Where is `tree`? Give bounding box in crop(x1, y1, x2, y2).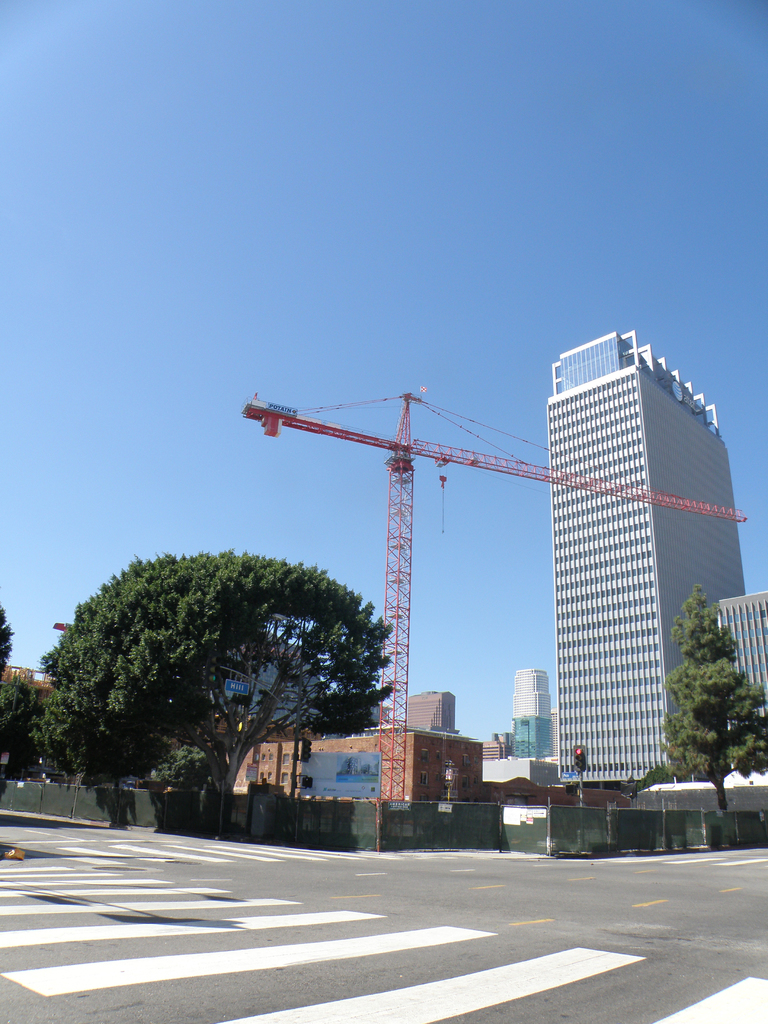
crop(0, 669, 48, 785).
